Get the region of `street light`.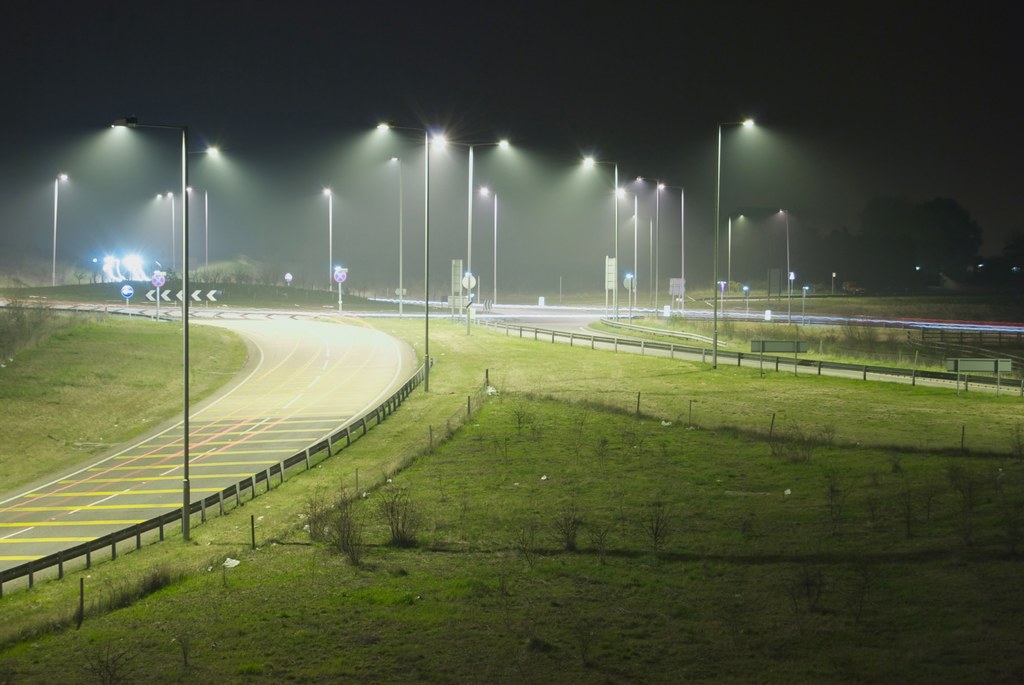
(left=712, top=105, right=808, bottom=341).
